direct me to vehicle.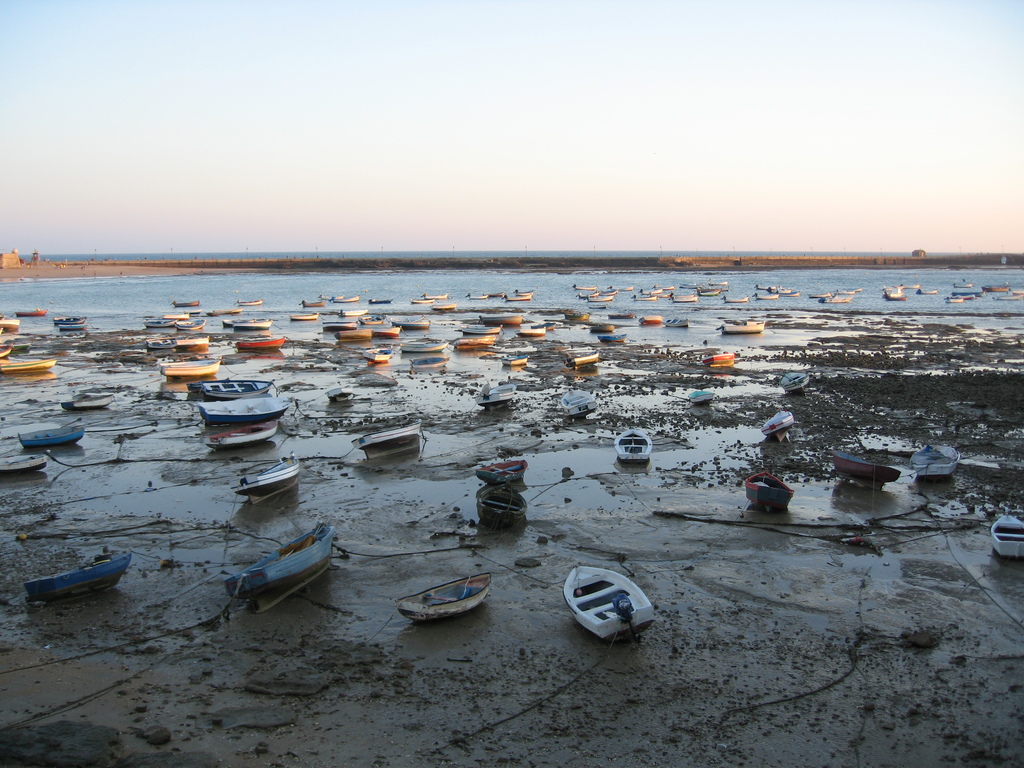
Direction: [0, 319, 17, 336].
